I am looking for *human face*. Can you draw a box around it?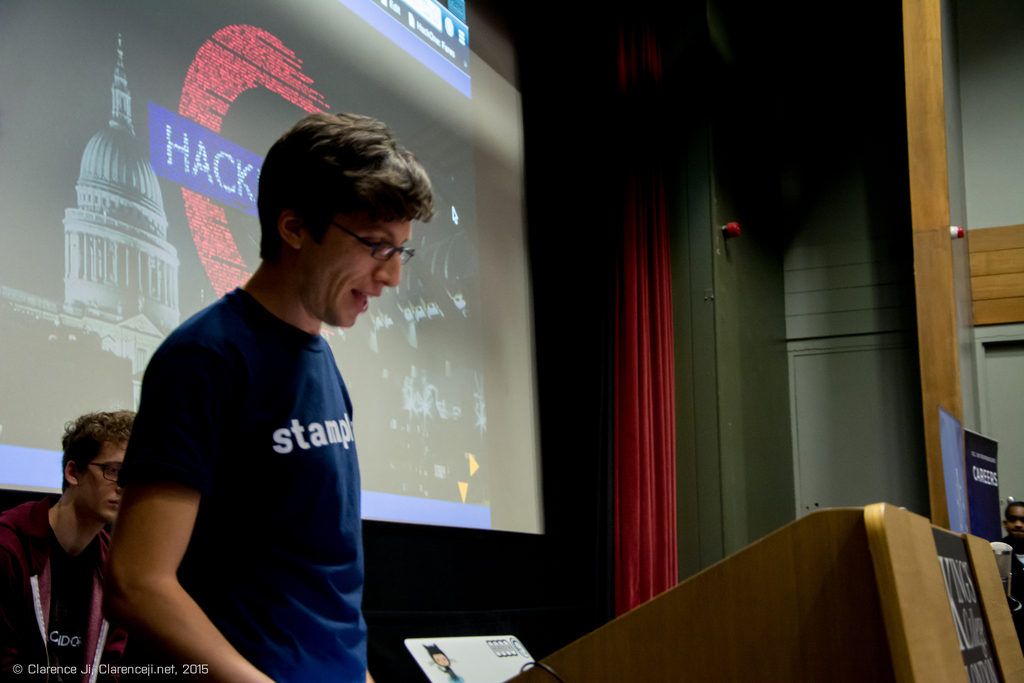
Sure, the bounding box is BBox(88, 431, 129, 525).
